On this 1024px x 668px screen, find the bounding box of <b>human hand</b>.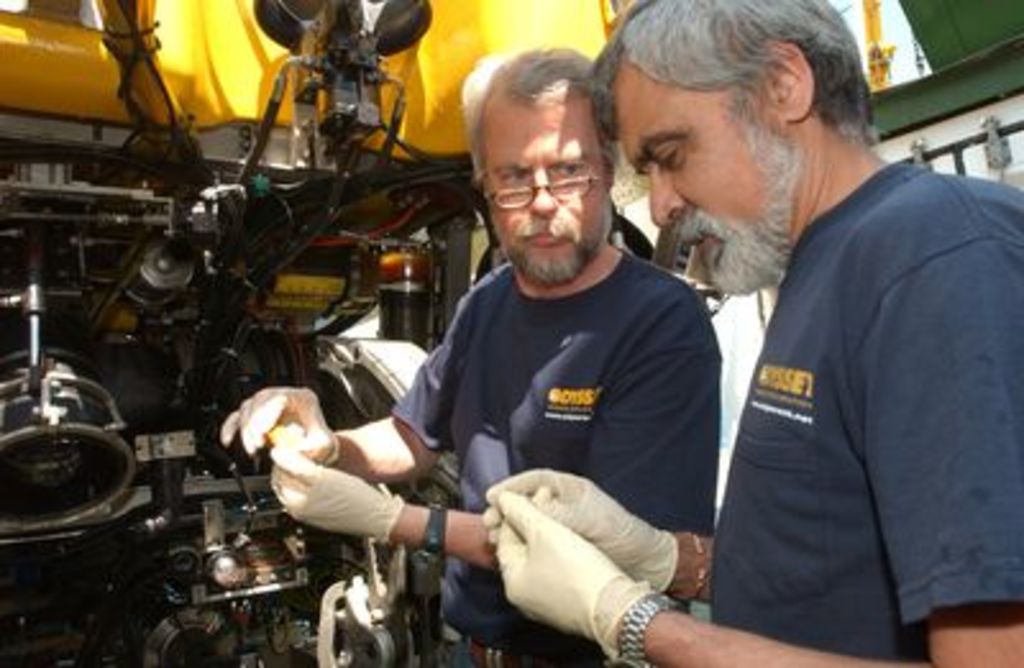
Bounding box: bbox(264, 422, 389, 543).
